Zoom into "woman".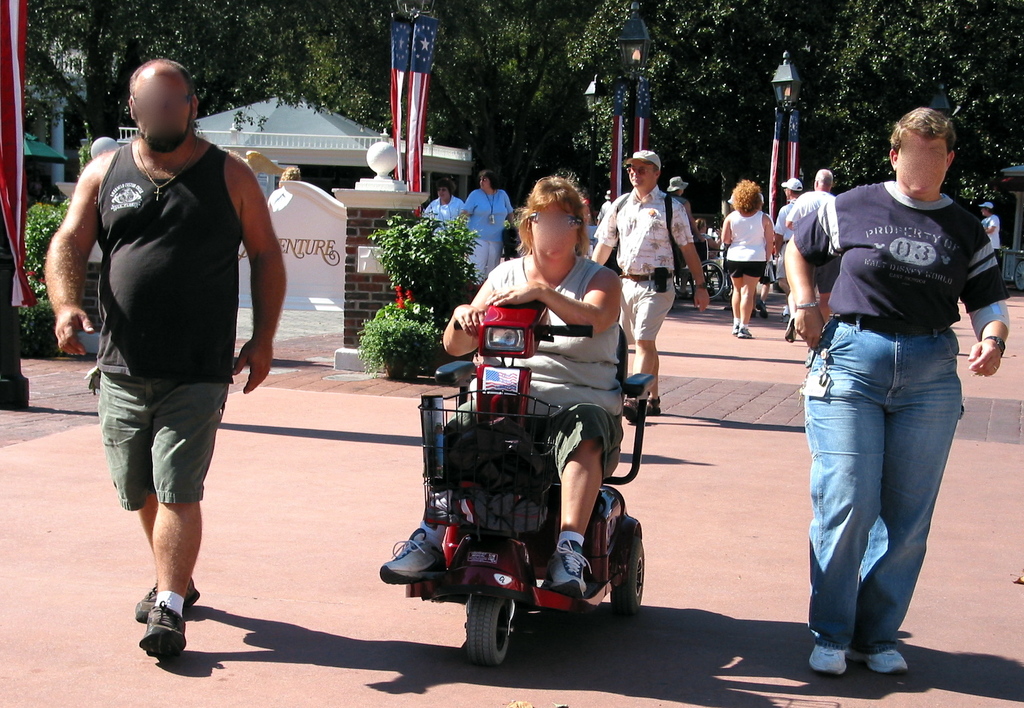
Zoom target: left=723, top=181, right=770, bottom=342.
